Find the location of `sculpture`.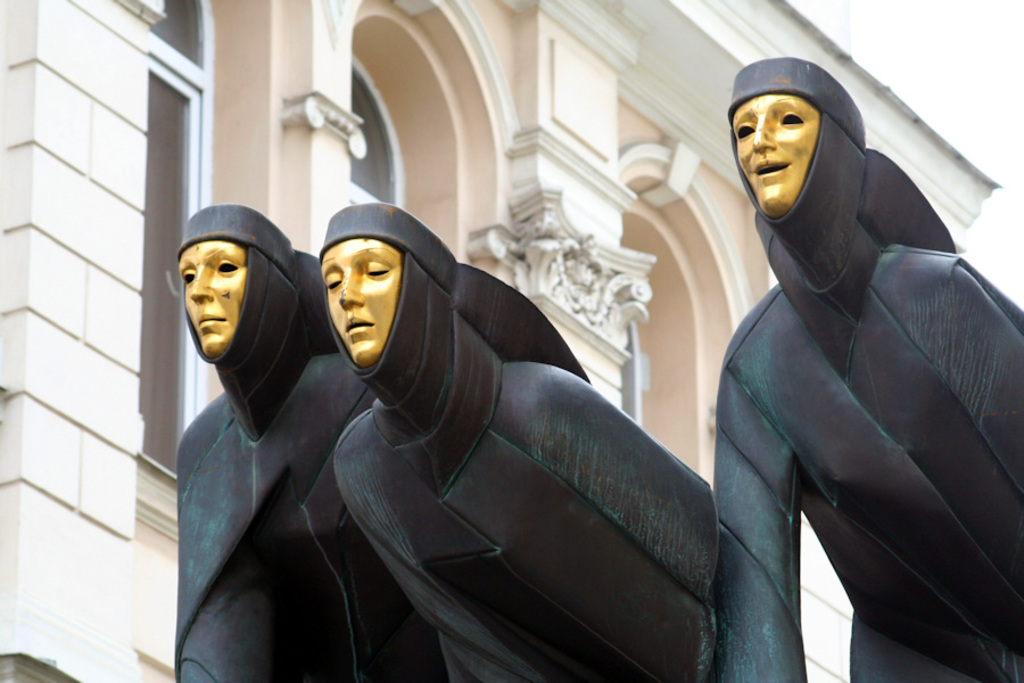
Location: 315/197/728/682.
